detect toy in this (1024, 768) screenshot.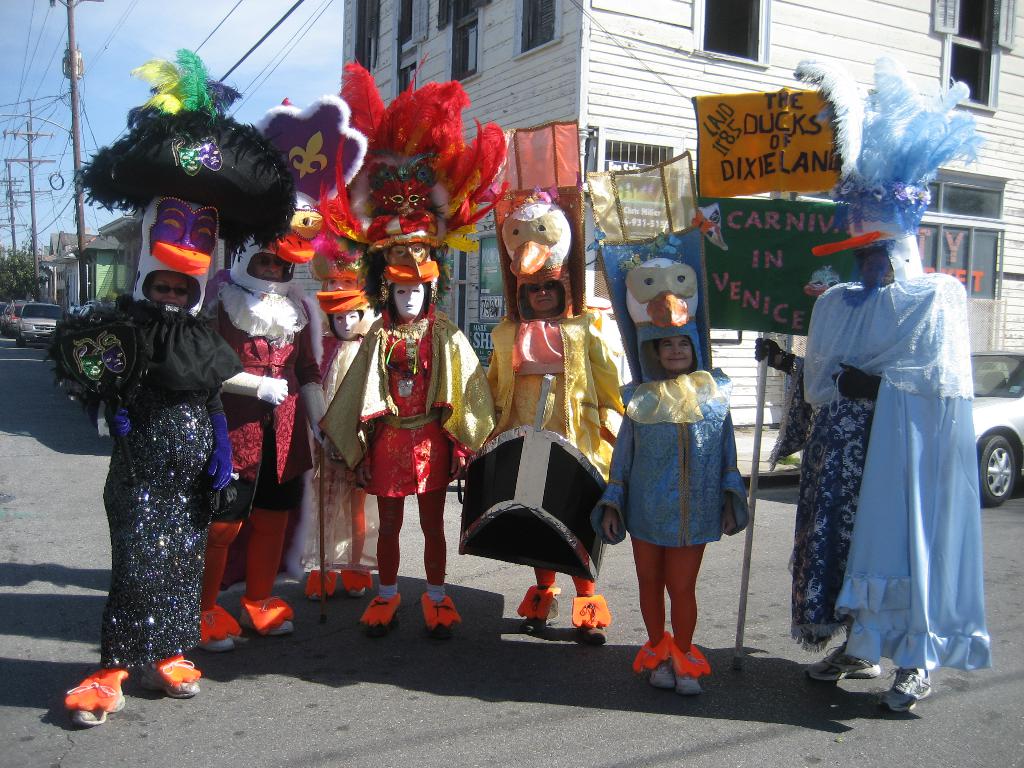
Detection: <region>316, 268, 360, 301</region>.
